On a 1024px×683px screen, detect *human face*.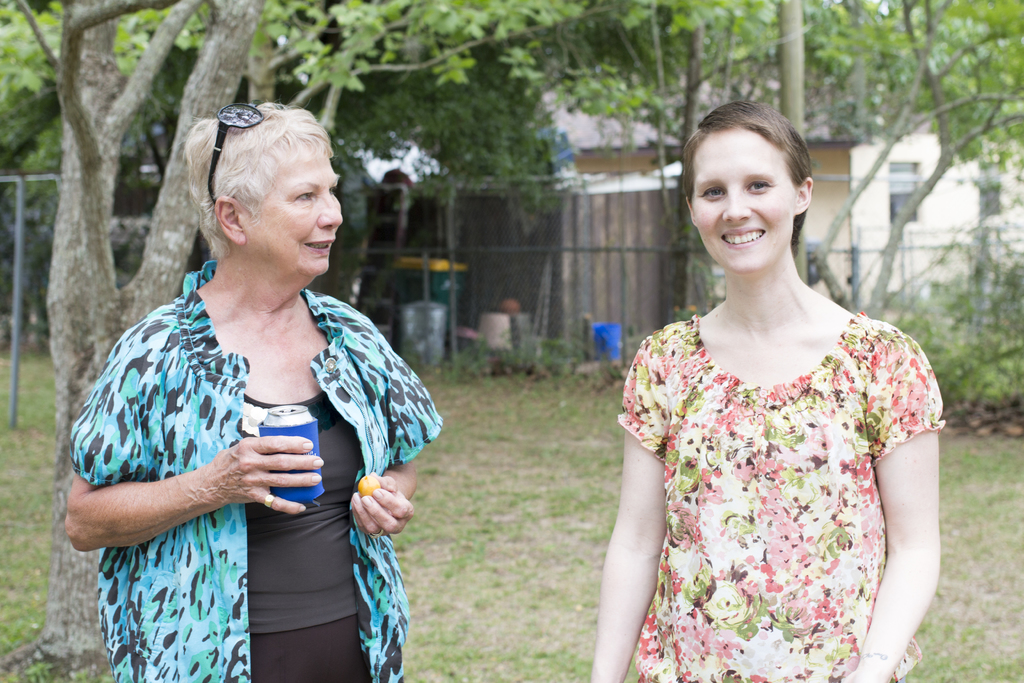
691:131:788:273.
